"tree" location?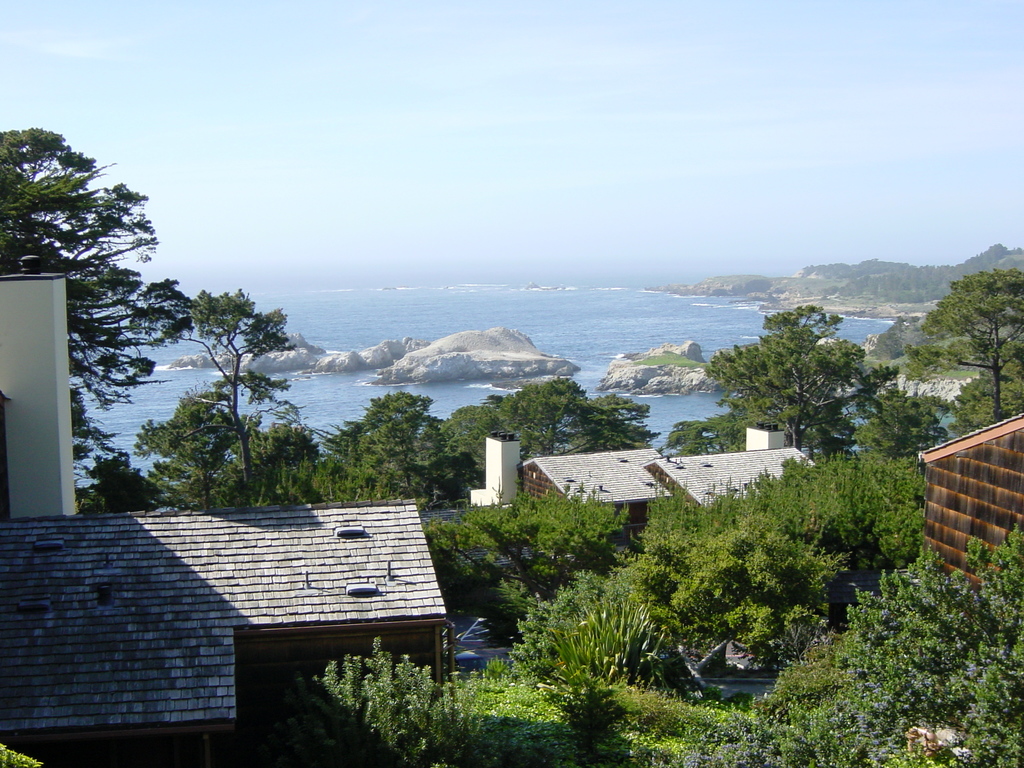
{"x1": 906, "y1": 273, "x2": 1022, "y2": 420}
